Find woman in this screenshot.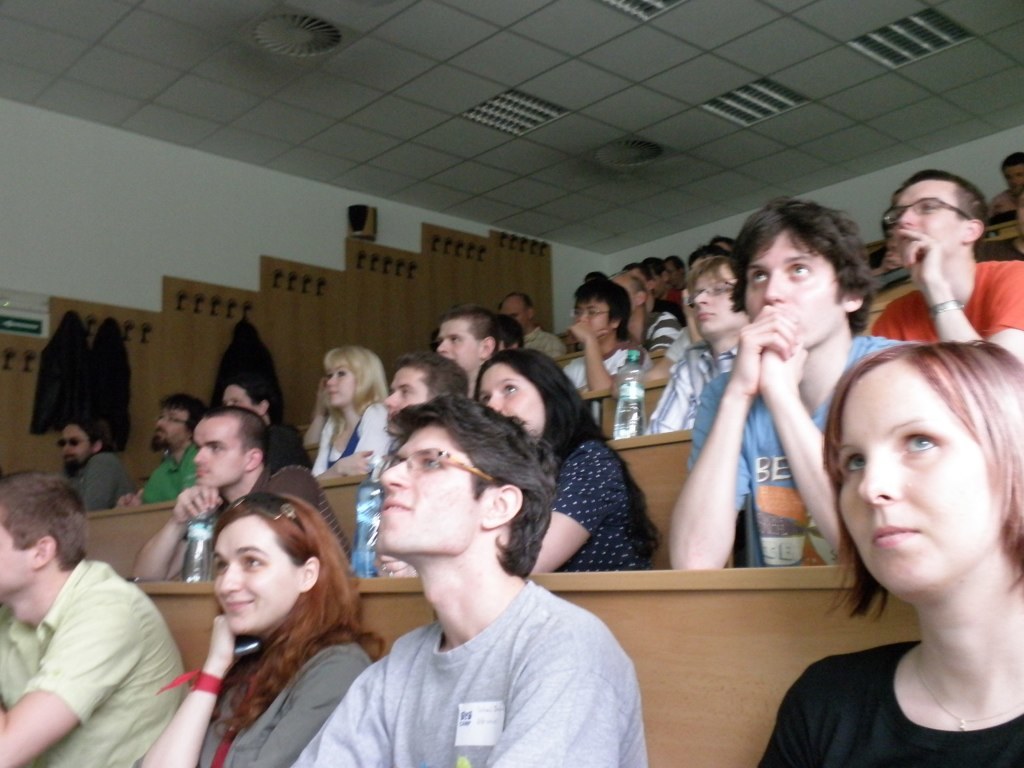
The bounding box for woman is Rect(305, 339, 394, 495).
